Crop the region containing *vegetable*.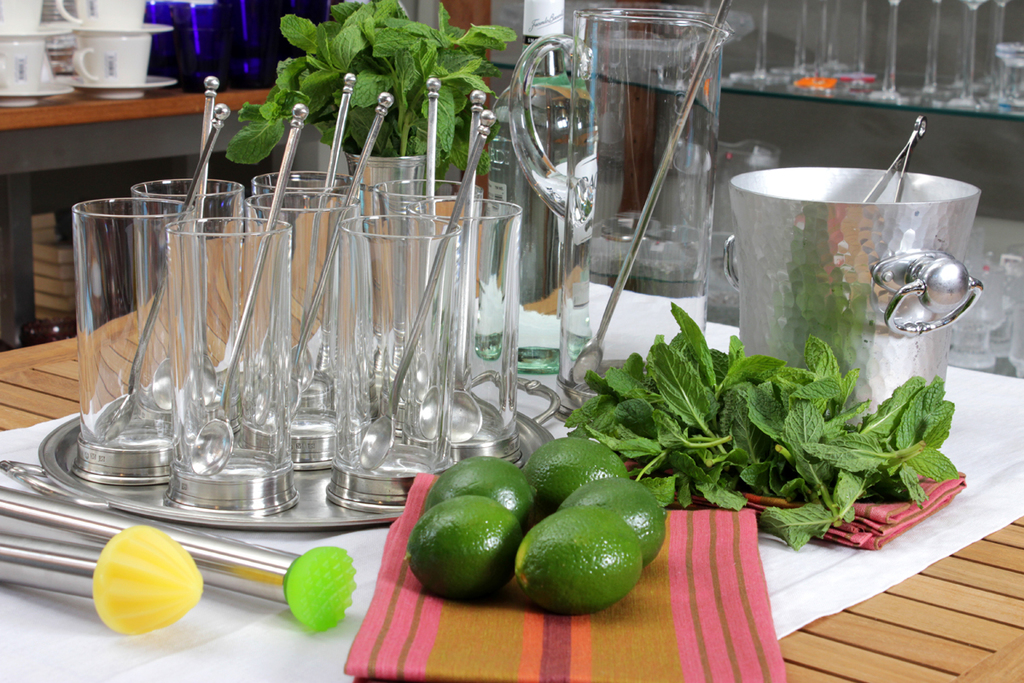
Crop region: rect(404, 477, 521, 606).
